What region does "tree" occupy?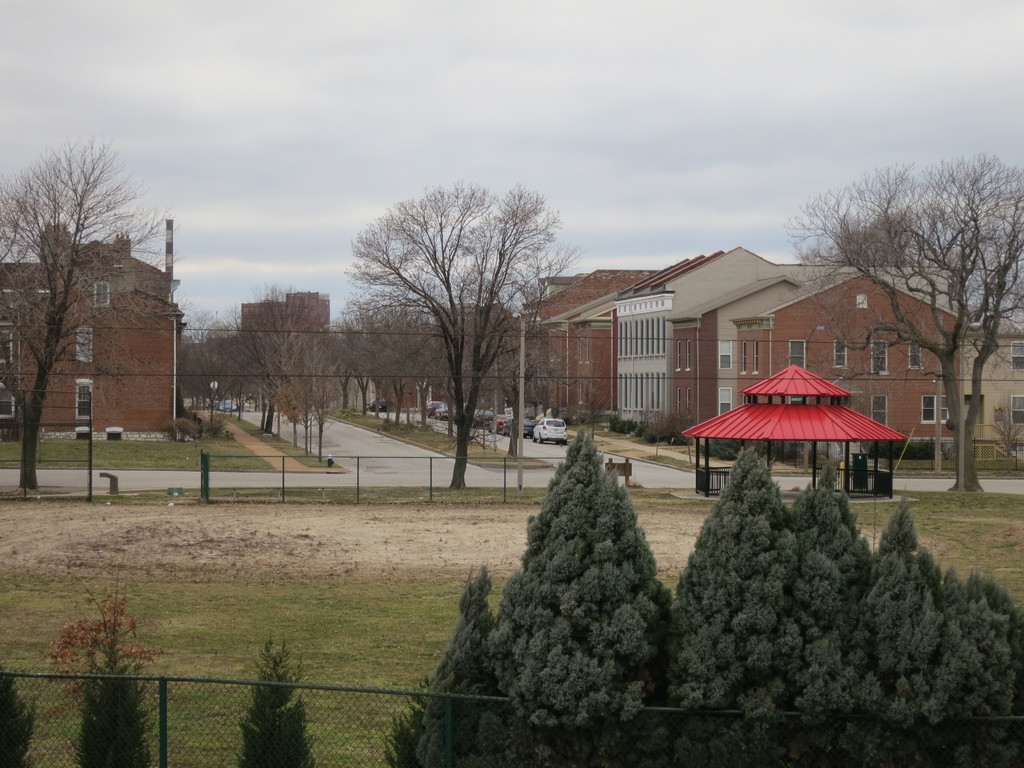
select_region(355, 294, 443, 426).
